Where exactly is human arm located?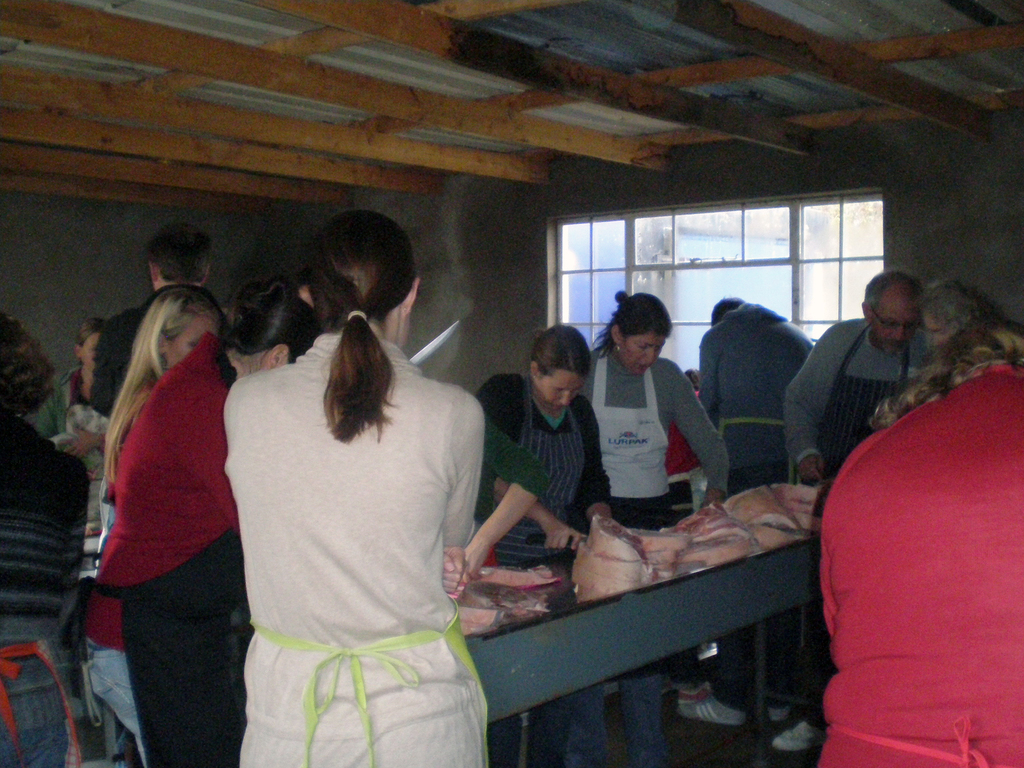
Its bounding box is <bbox>51, 461, 92, 643</bbox>.
